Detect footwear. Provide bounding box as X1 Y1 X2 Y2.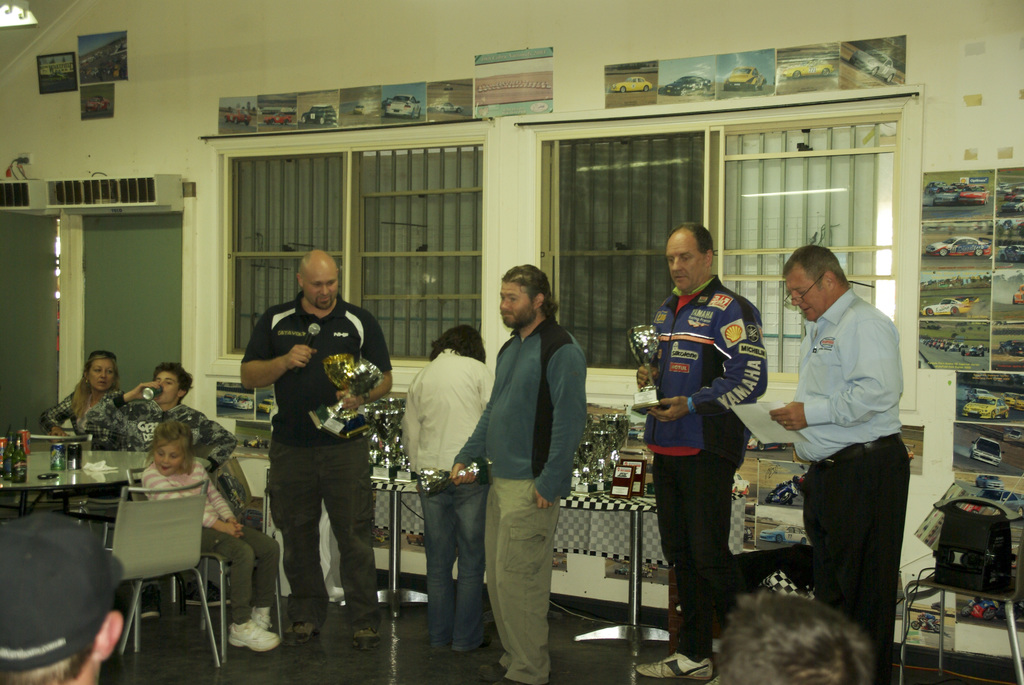
636 645 713 684.
